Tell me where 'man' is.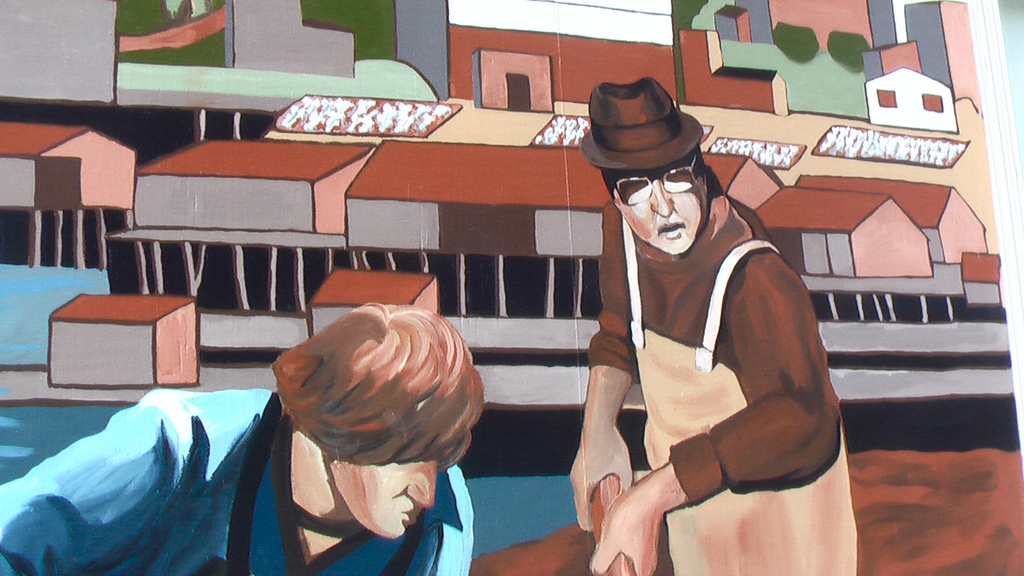
'man' is at 554/79/853/566.
